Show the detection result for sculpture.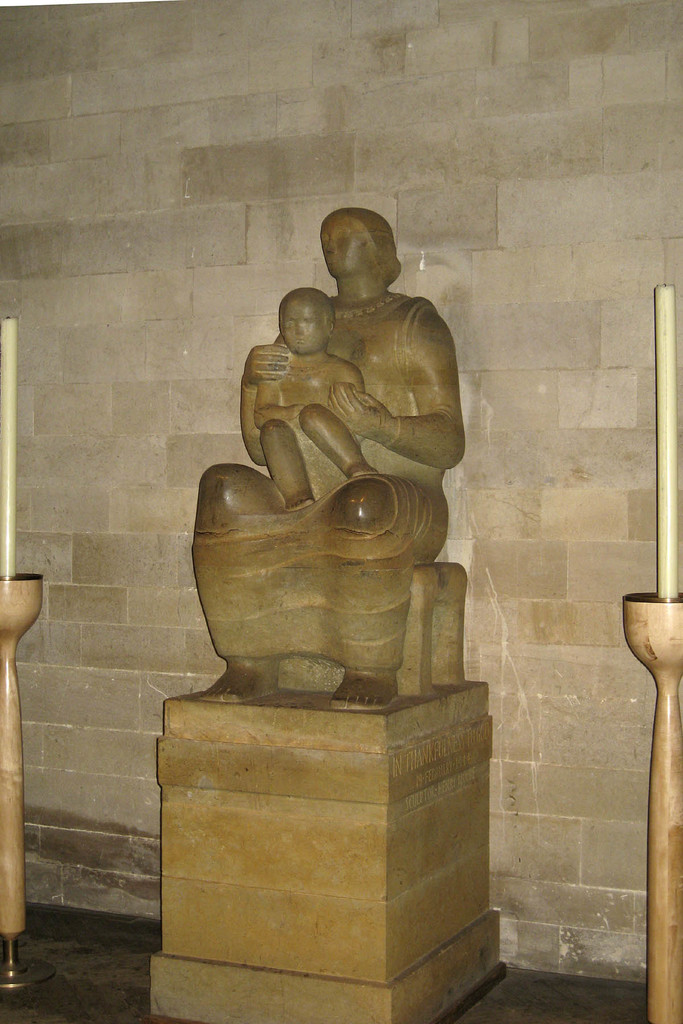
crop(251, 283, 382, 509).
